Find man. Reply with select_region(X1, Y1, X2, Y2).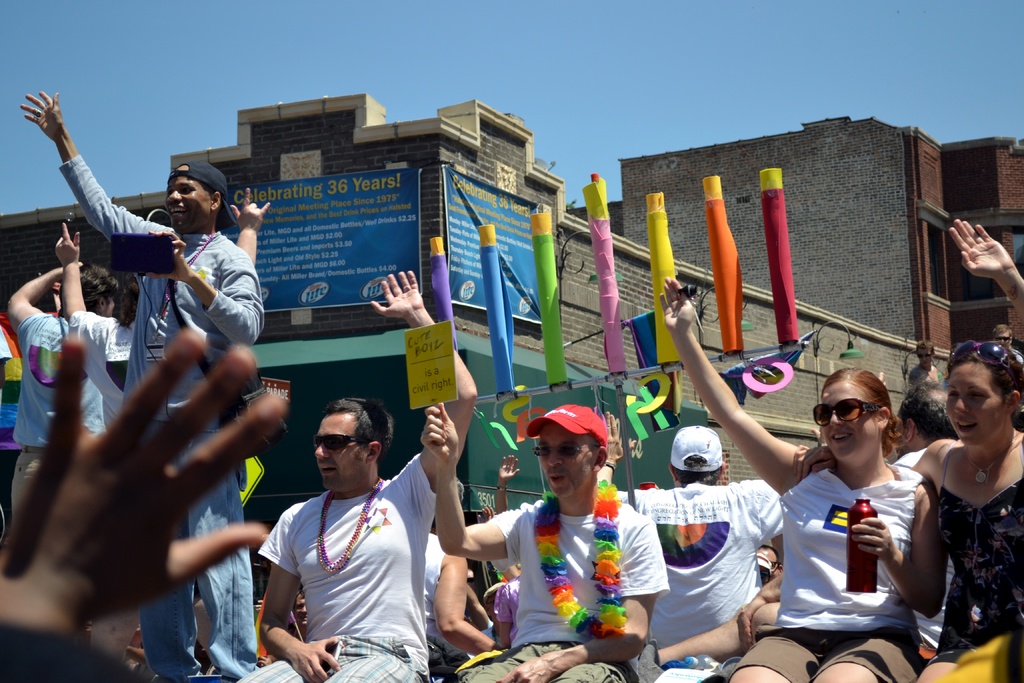
select_region(0, 256, 123, 527).
